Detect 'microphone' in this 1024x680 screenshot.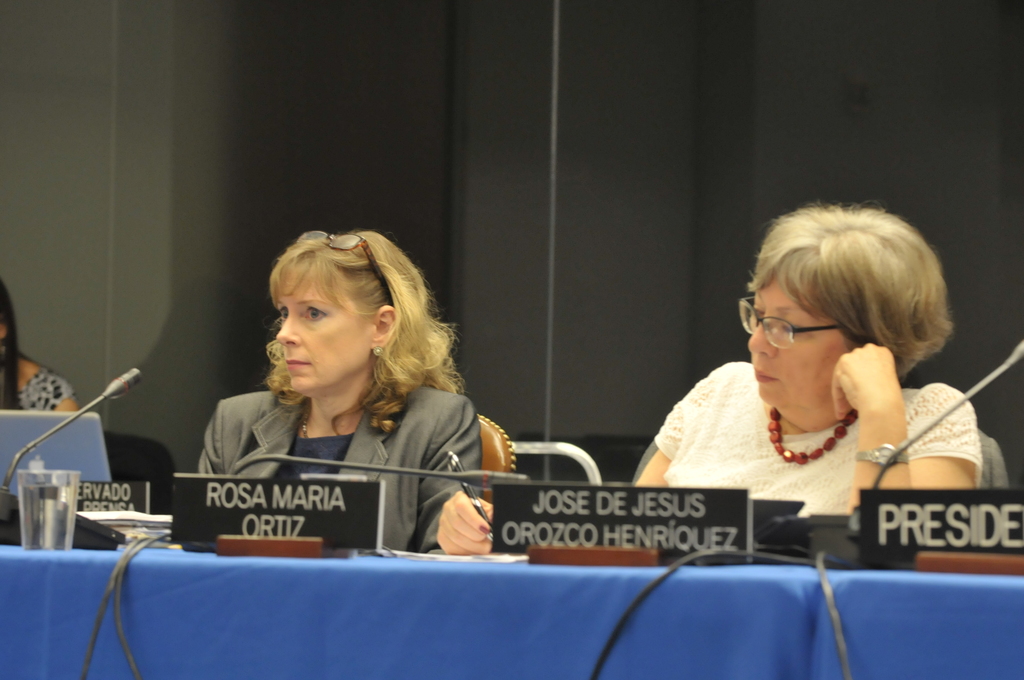
Detection: x1=104 y1=360 x2=141 y2=398.
